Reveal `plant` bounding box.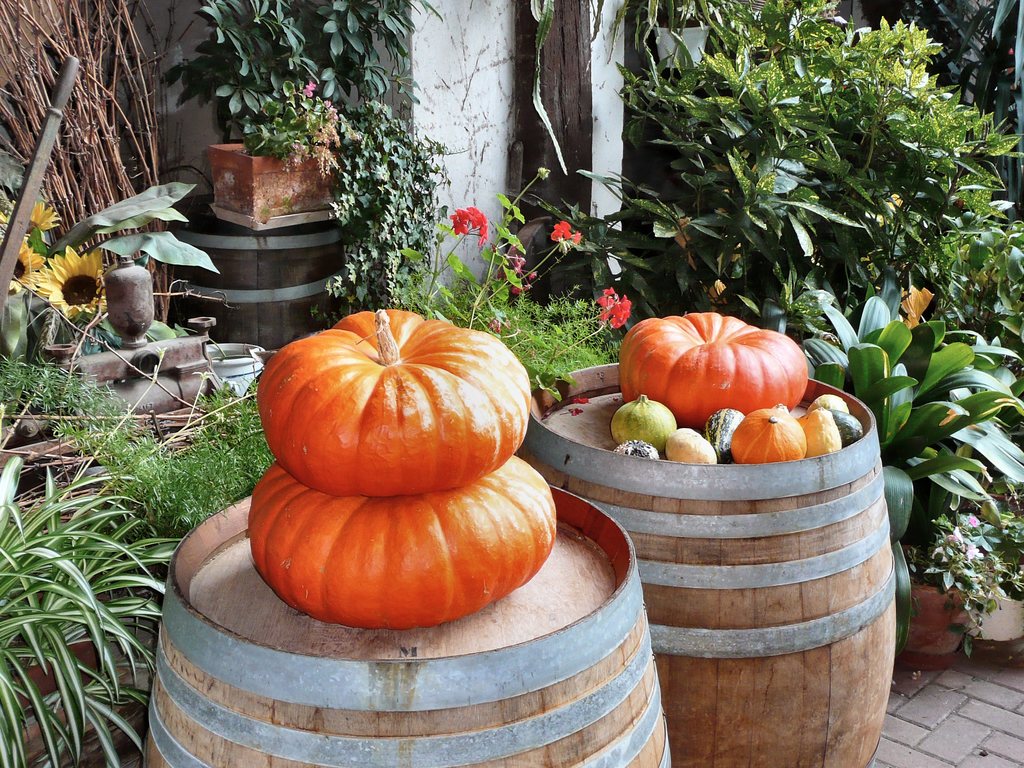
Revealed: (left=851, top=0, right=1023, bottom=204).
